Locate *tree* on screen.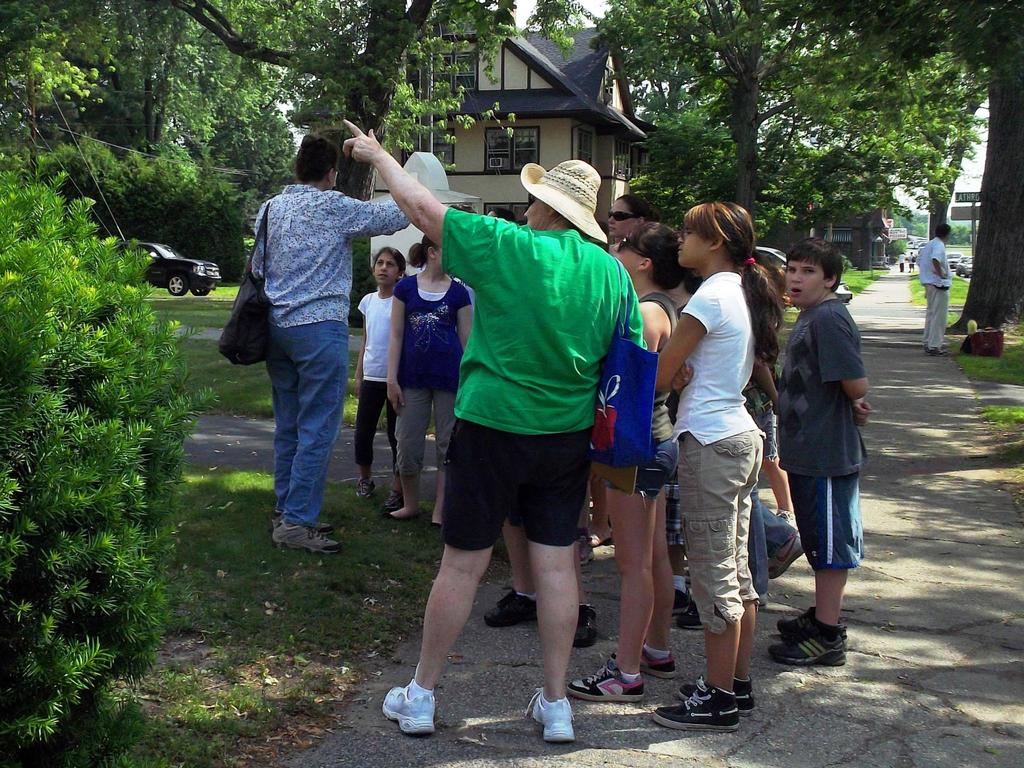
On screen at {"left": 163, "top": 0, "right": 534, "bottom": 217}.
